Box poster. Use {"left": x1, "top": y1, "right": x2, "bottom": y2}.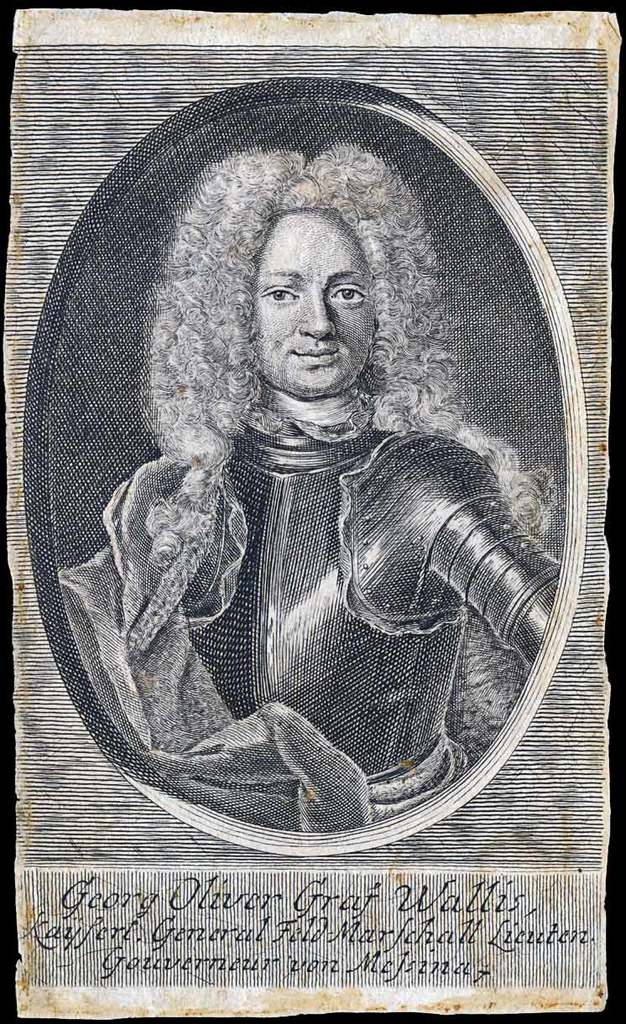
{"left": 0, "top": 0, "right": 625, "bottom": 1023}.
